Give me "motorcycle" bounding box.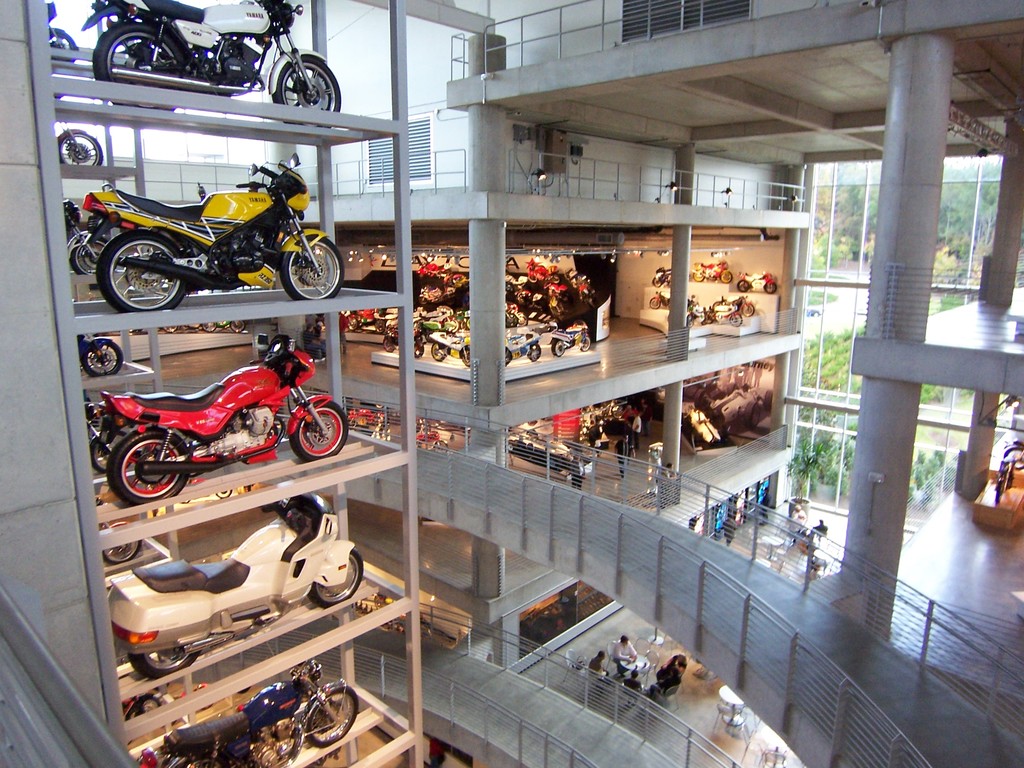
Rect(137, 664, 357, 767).
